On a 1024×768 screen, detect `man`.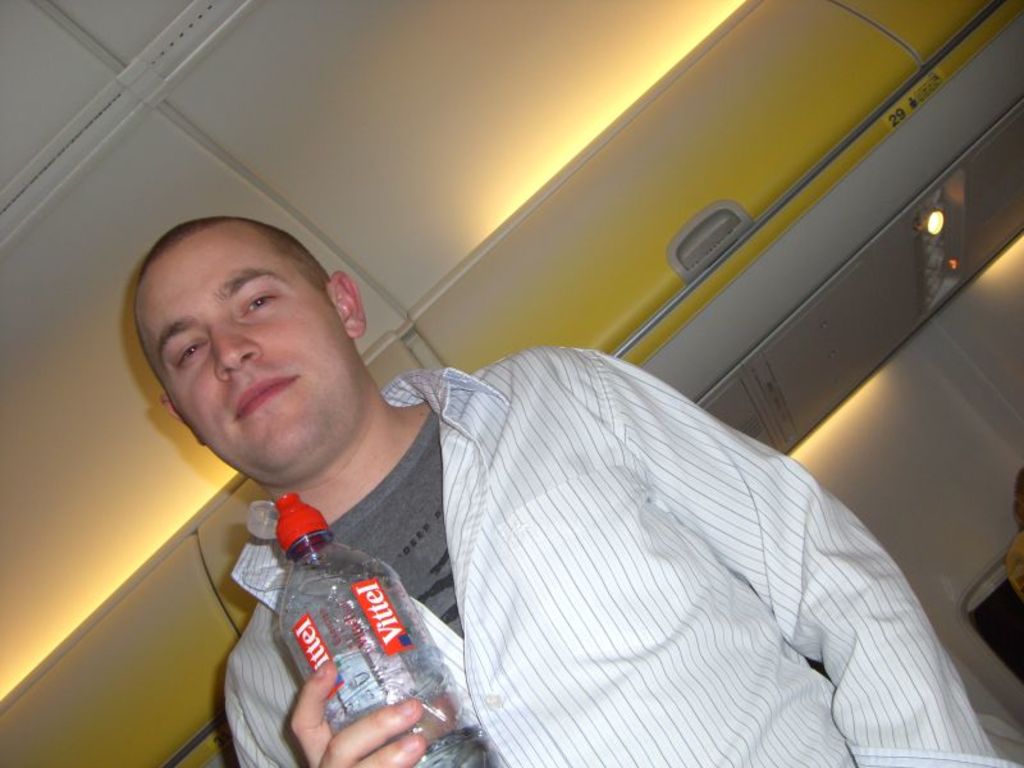
bbox=[129, 225, 1007, 767].
